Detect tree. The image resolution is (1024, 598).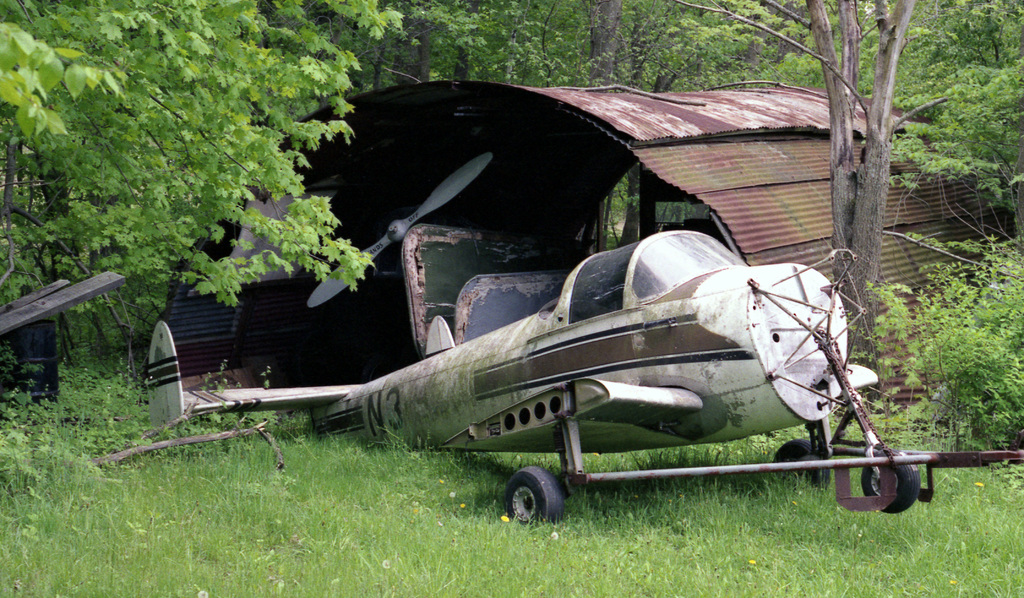
l=877, t=0, r=1023, b=261.
